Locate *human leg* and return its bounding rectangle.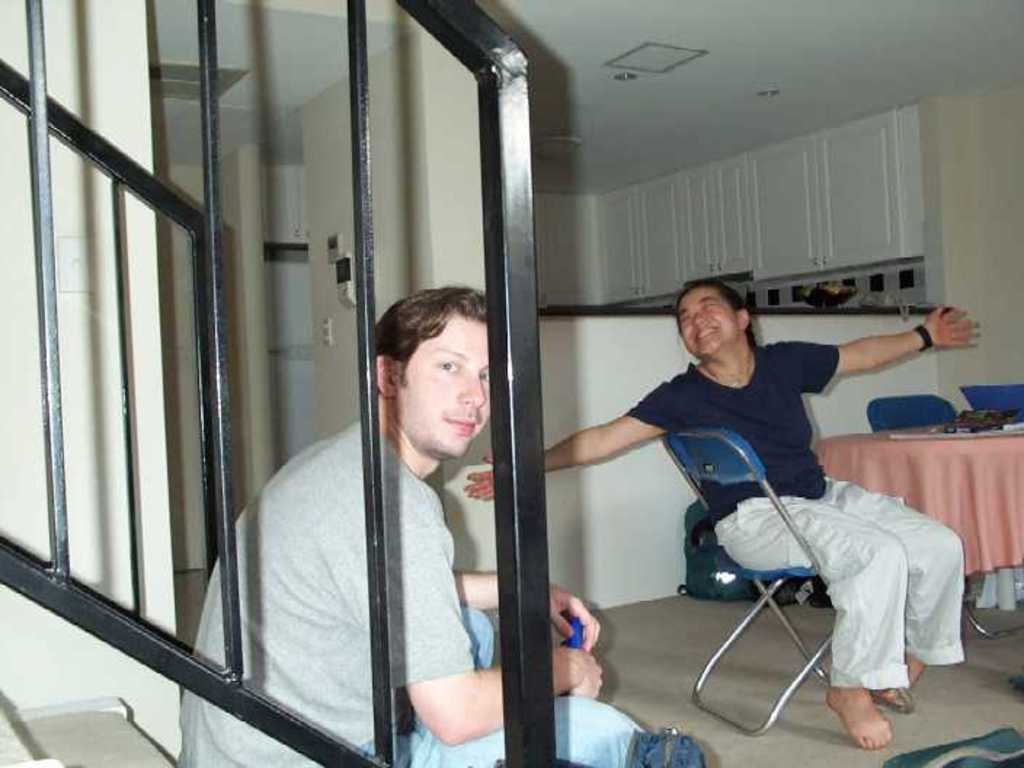
x1=823 y1=481 x2=959 y2=708.
